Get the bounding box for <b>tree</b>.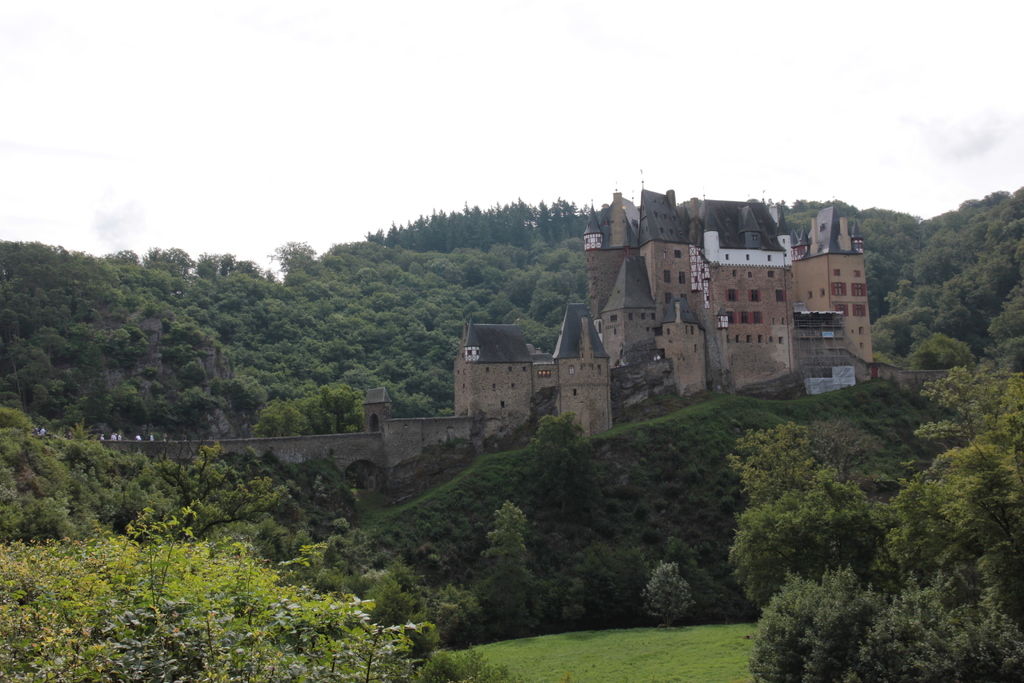
pyautogui.locateOnScreen(184, 242, 246, 288).
